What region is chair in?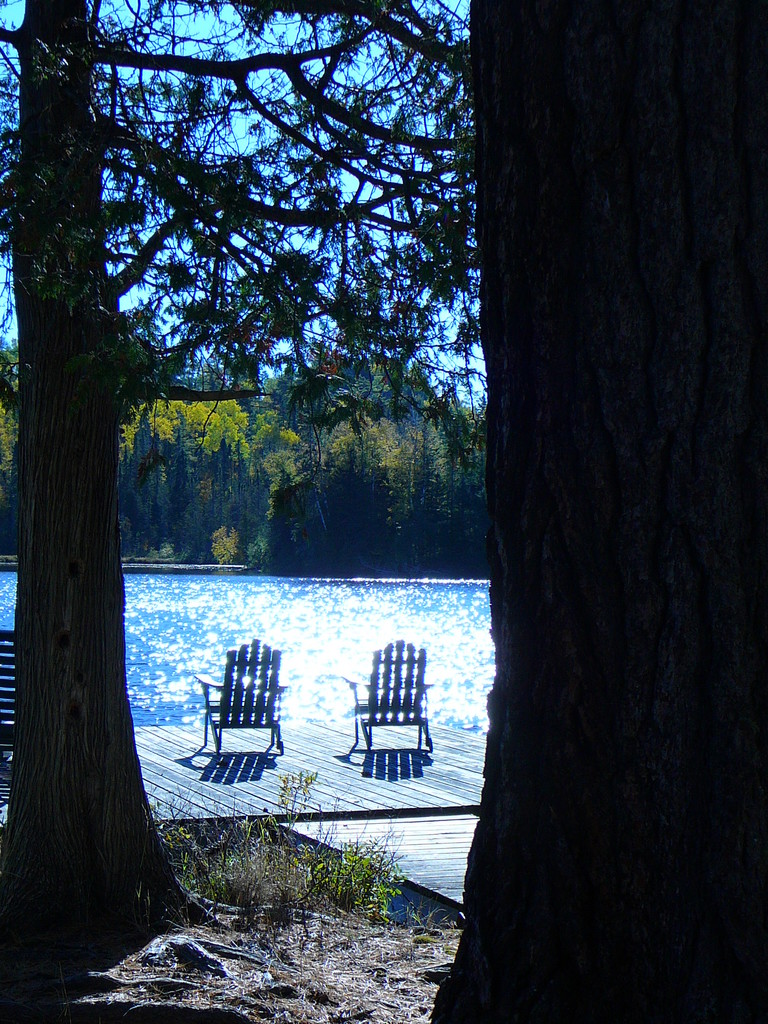
<region>344, 646, 434, 787</region>.
